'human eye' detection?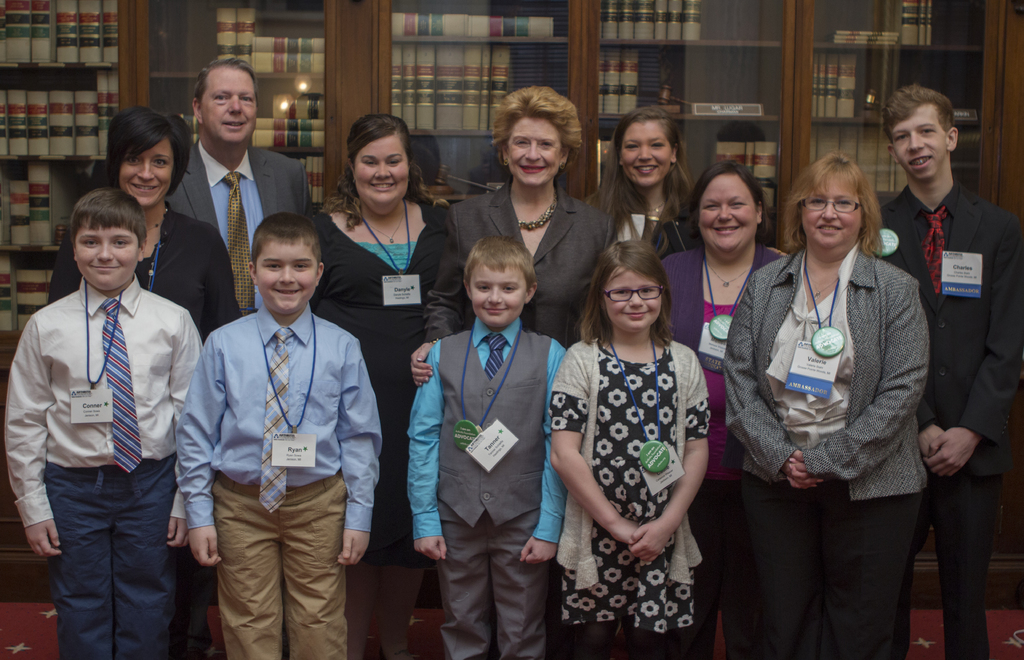
[364,158,375,166]
